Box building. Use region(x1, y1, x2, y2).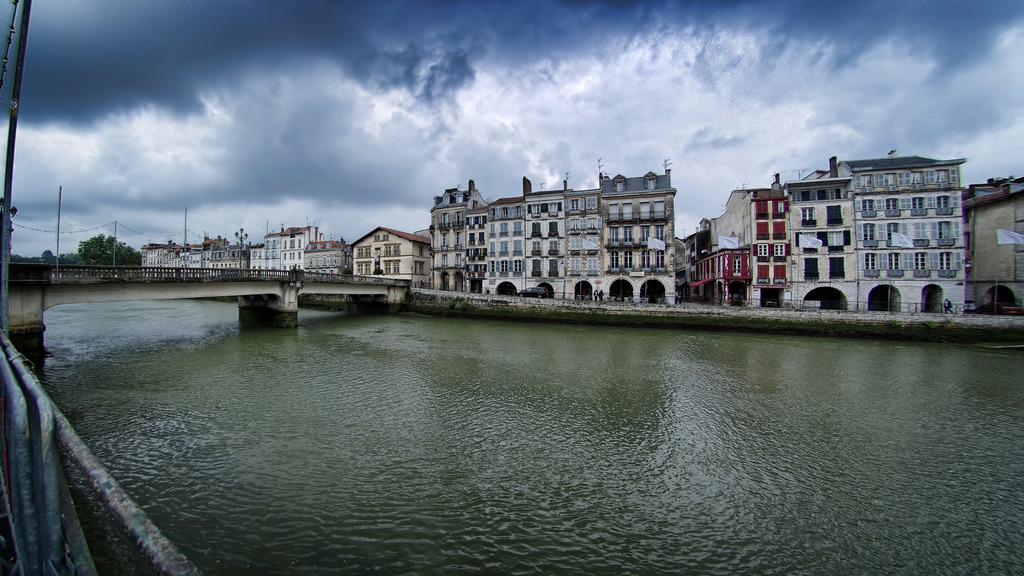
region(424, 169, 673, 306).
